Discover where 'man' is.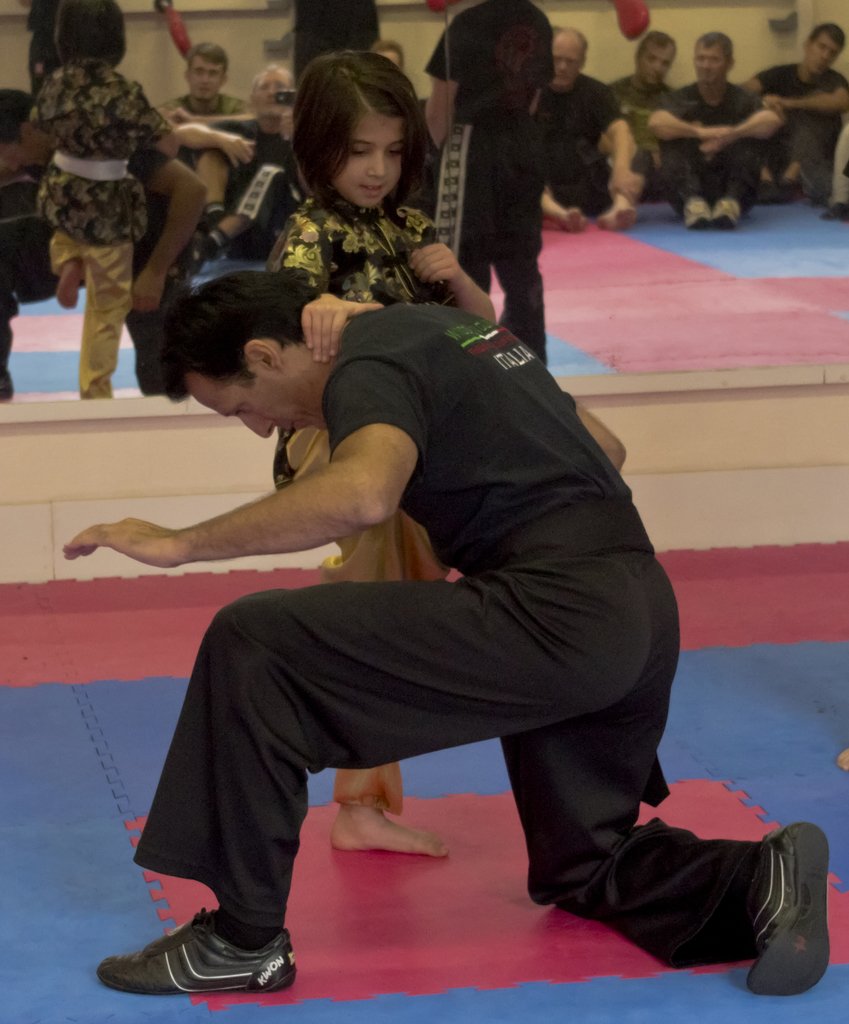
Discovered at detection(0, 83, 193, 399).
